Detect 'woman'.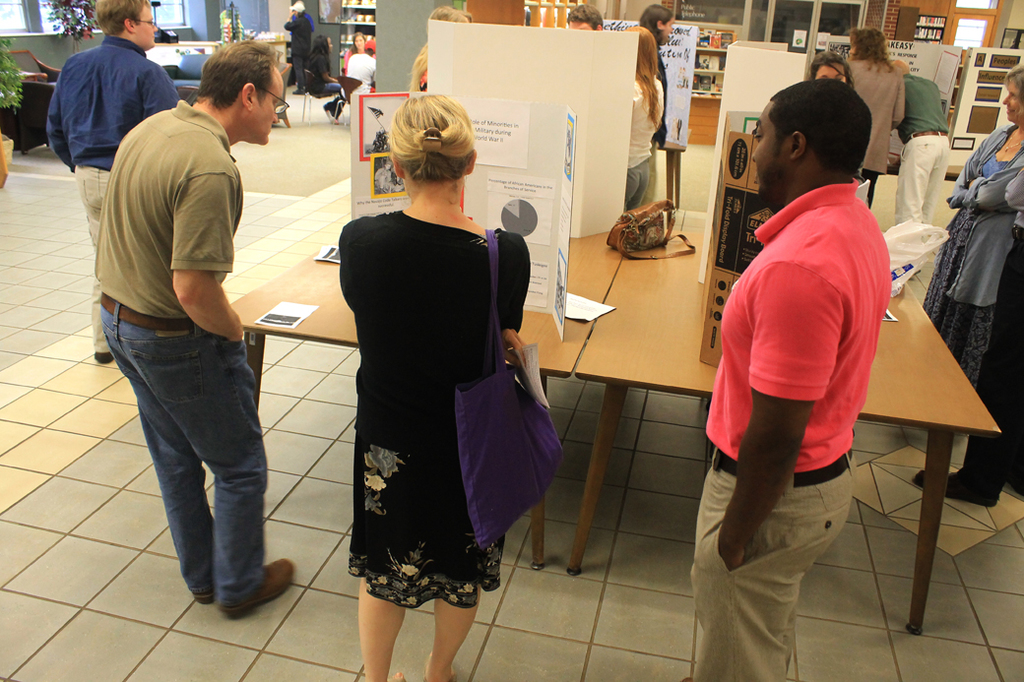
Detected at (x1=323, y1=95, x2=536, y2=679).
